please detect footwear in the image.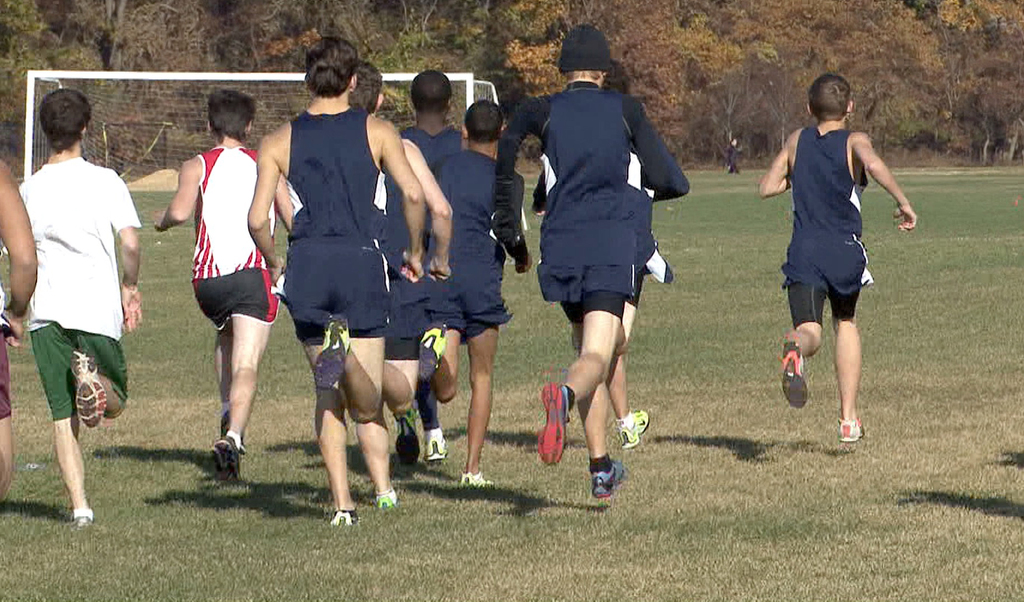
Rect(416, 323, 446, 384).
